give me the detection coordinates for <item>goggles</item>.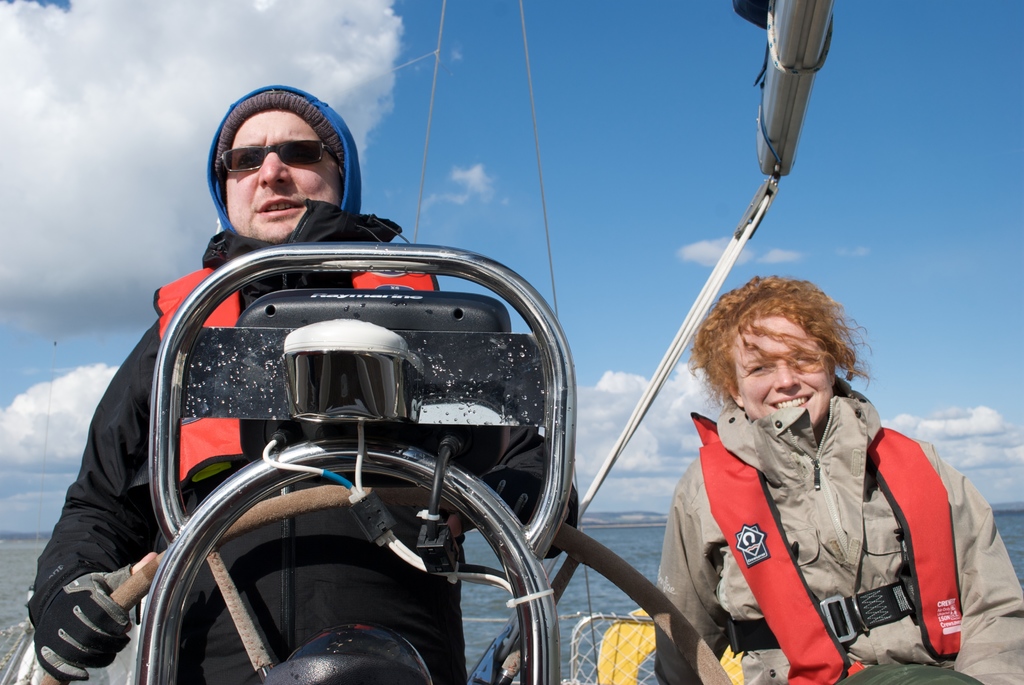
216:135:342:172.
